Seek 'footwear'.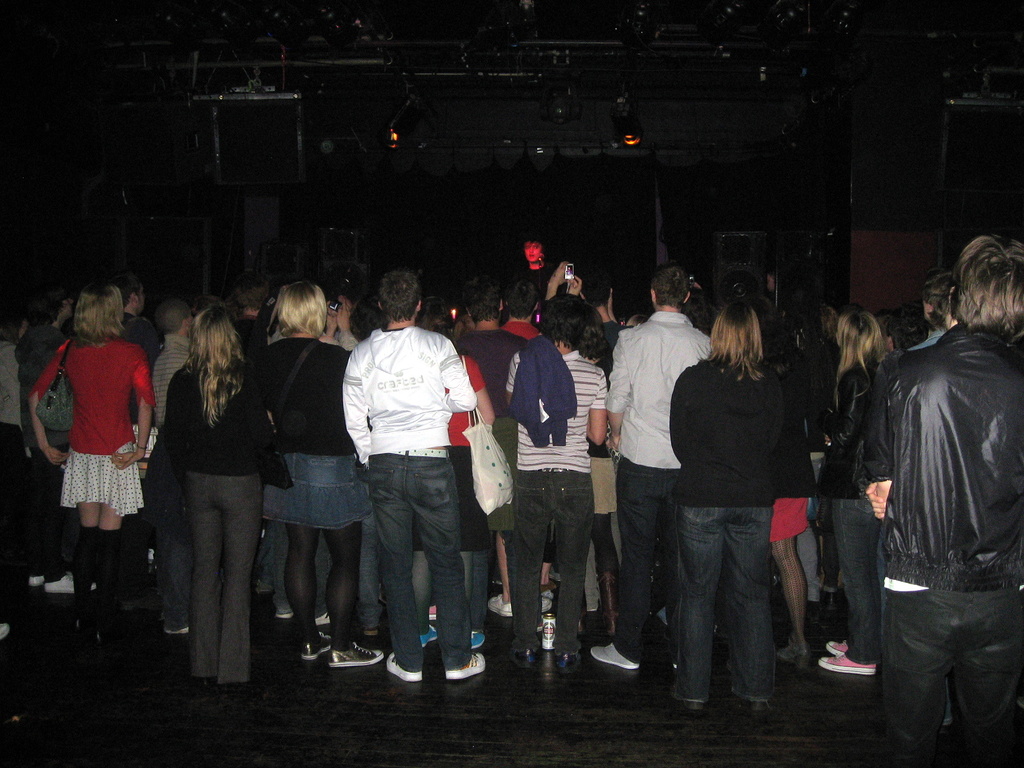
830 640 847 653.
